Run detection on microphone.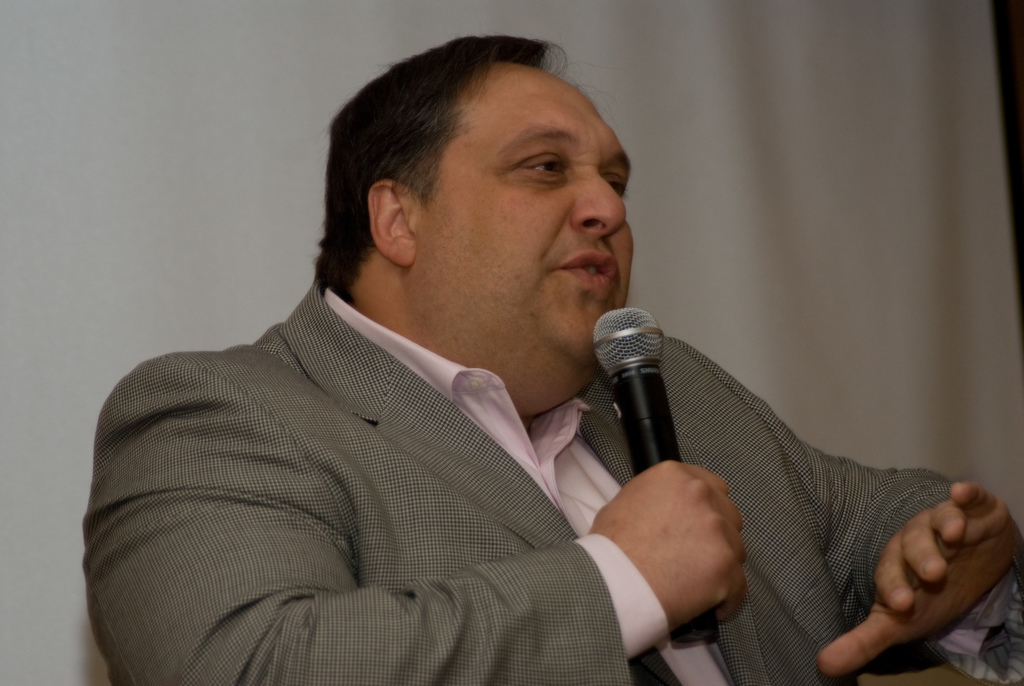
Result: (left=589, top=307, right=723, bottom=642).
